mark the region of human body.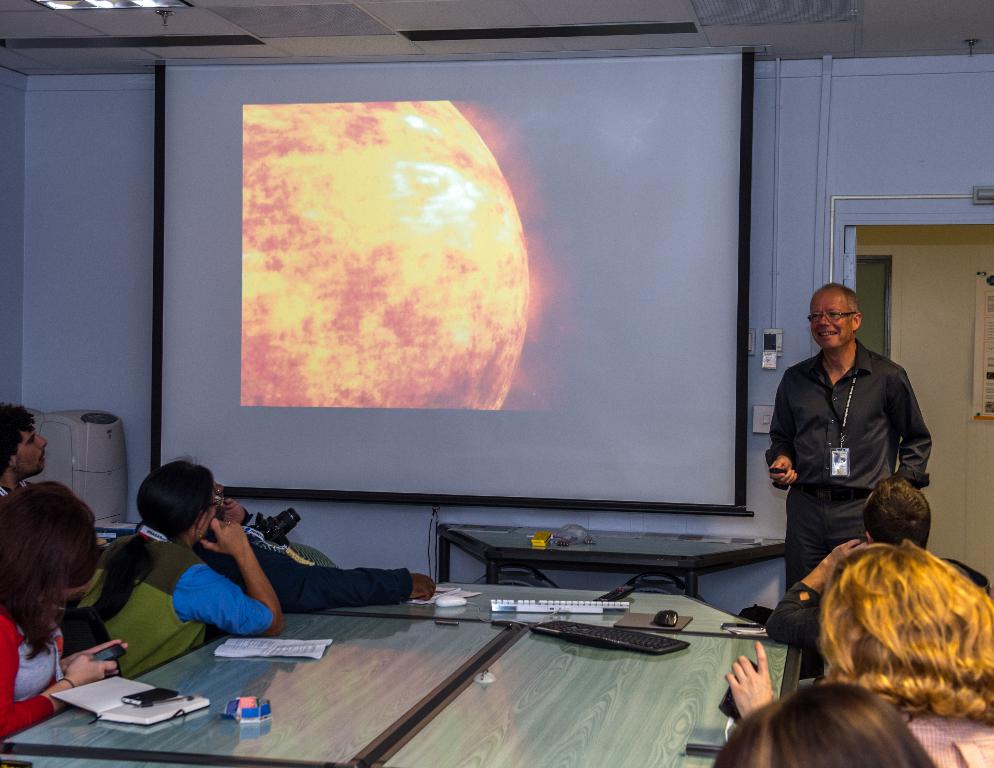
Region: <region>766, 471, 993, 692</region>.
